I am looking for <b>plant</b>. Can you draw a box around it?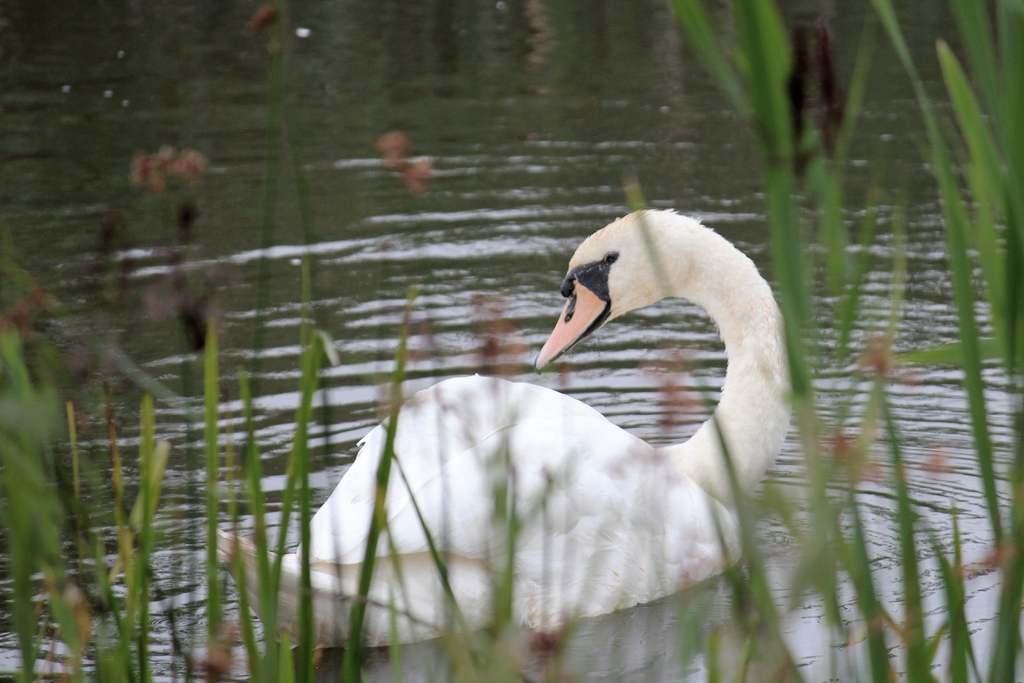
Sure, the bounding box is <bbox>0, 4, 1023, 682</bbox>.
